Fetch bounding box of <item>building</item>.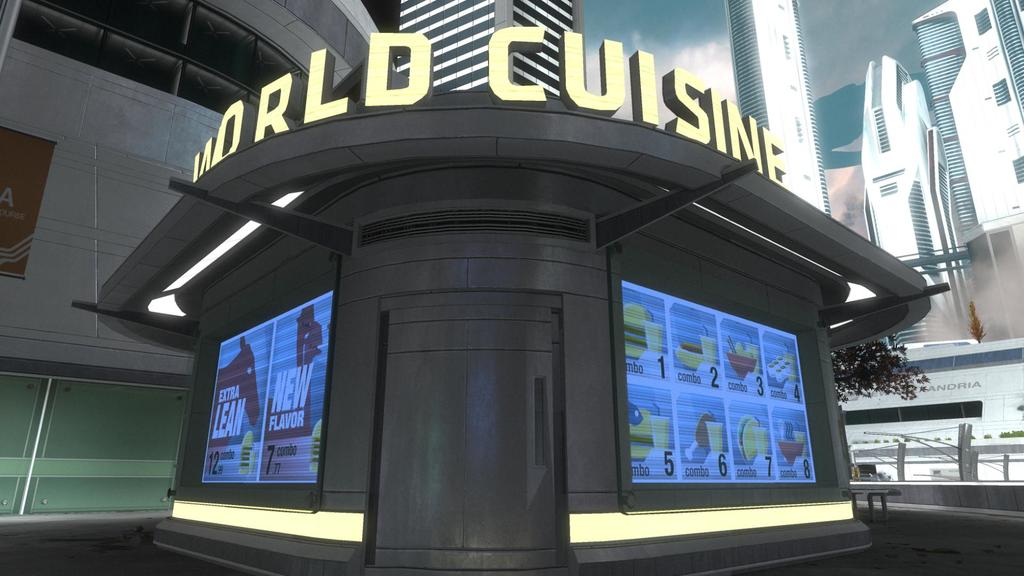
Bbox: <bbox>861, 0, 1023, 337</bbox>.
